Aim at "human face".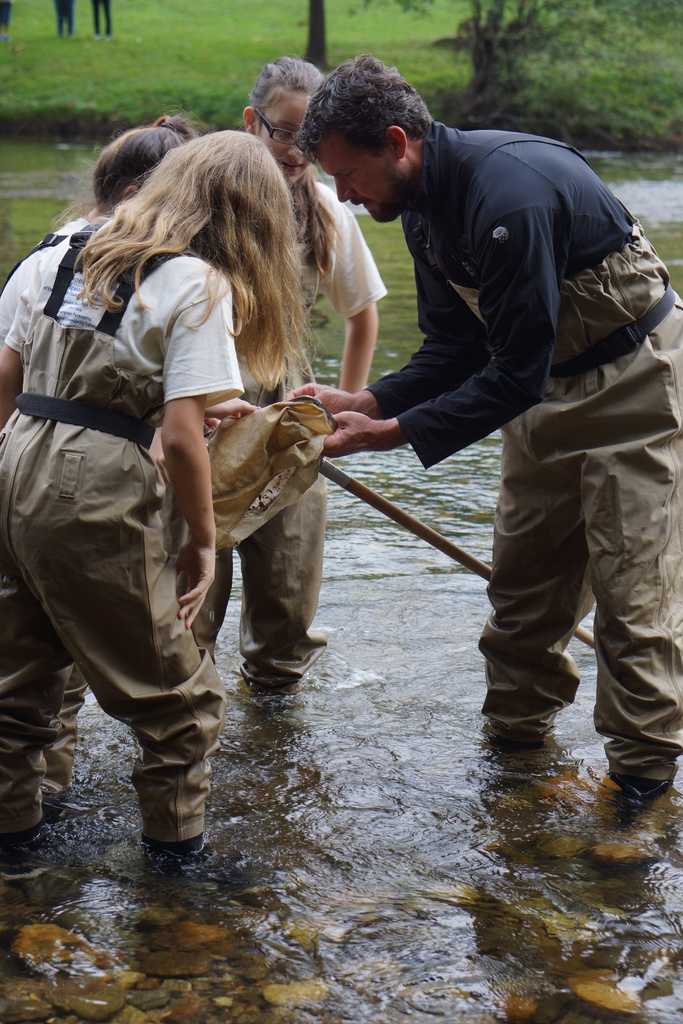
Aimed at crop(260, 90, 318, 184).
